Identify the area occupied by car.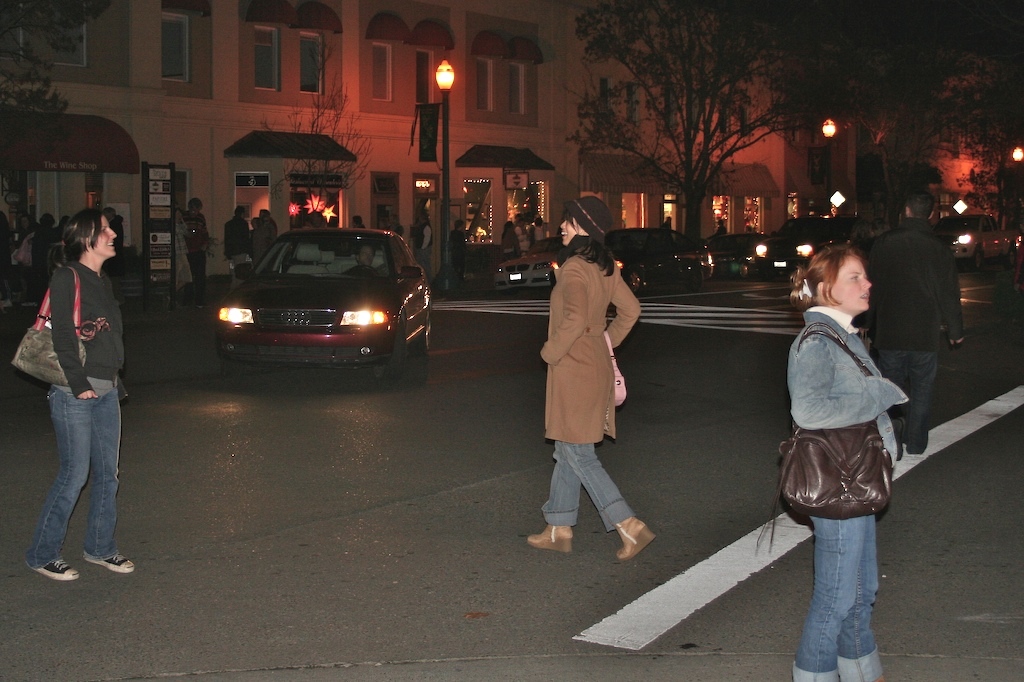
Area: {"left": 940, "top": 207, "right": 1017, "bottom": 270}.
